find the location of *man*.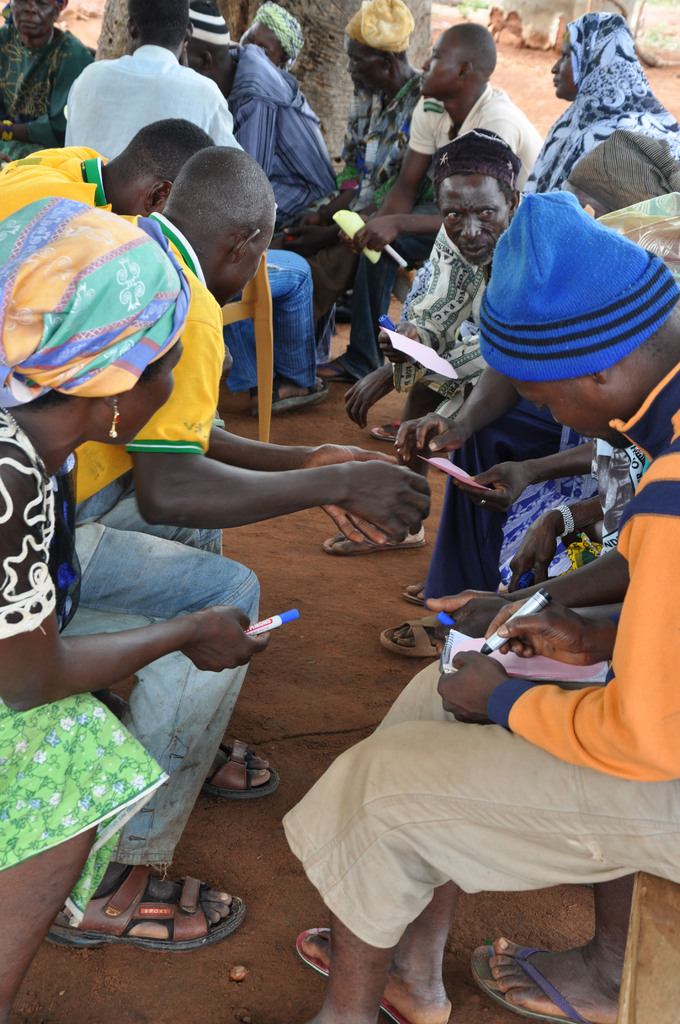
Location: detection(403, 127, 567, 612).
